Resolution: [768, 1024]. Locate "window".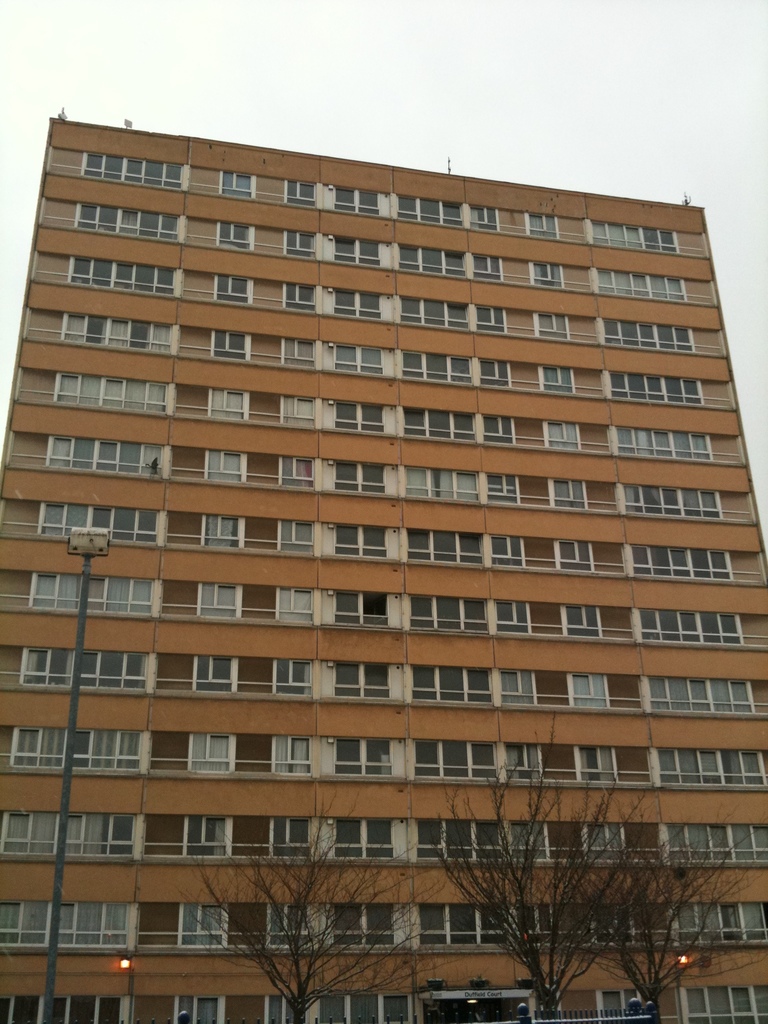
{"left": 6, "top": 725, "right": 139, "bottom": 767}.
